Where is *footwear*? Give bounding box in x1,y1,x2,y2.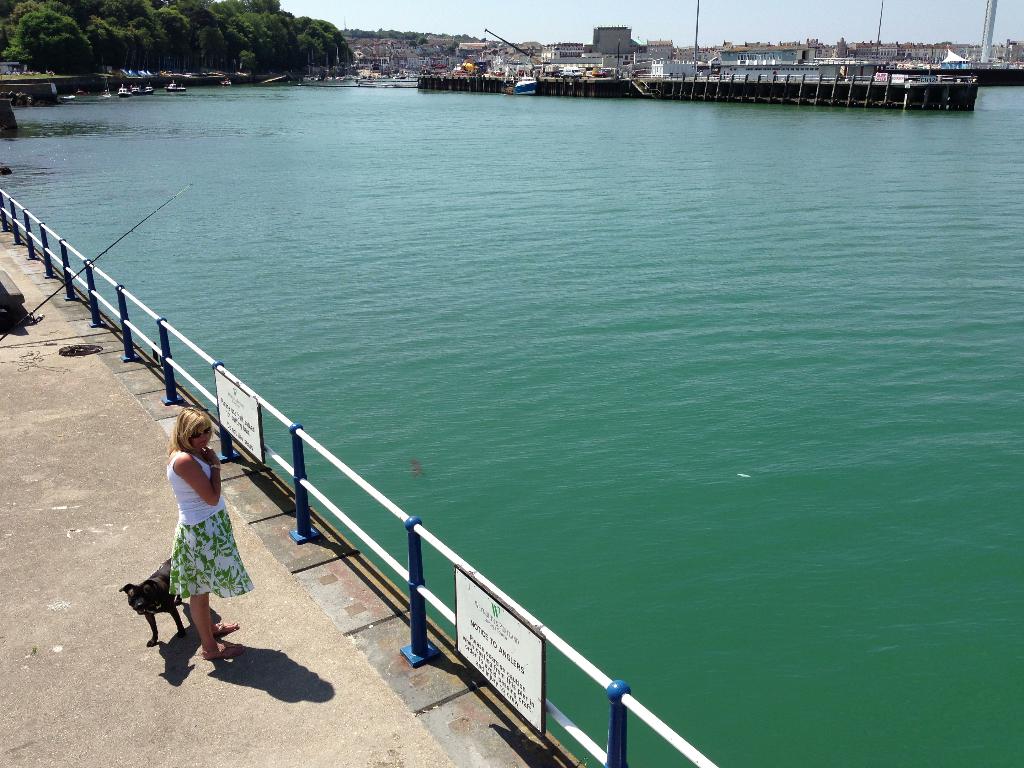
201,641,239,655.
